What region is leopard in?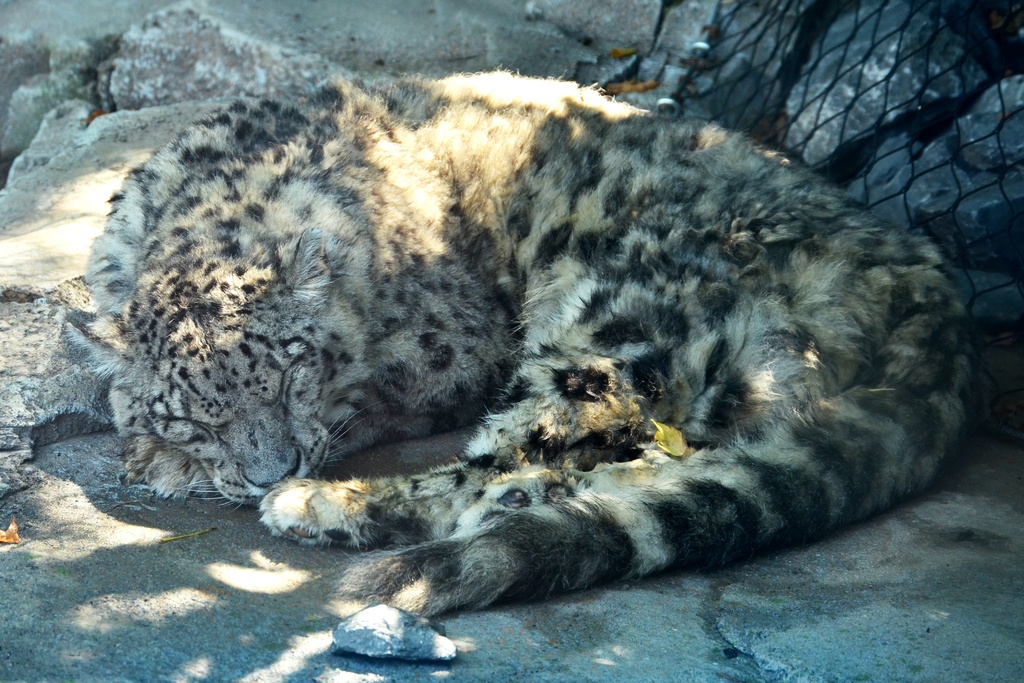
[left=76, top=66, right=967, bottom=622].
